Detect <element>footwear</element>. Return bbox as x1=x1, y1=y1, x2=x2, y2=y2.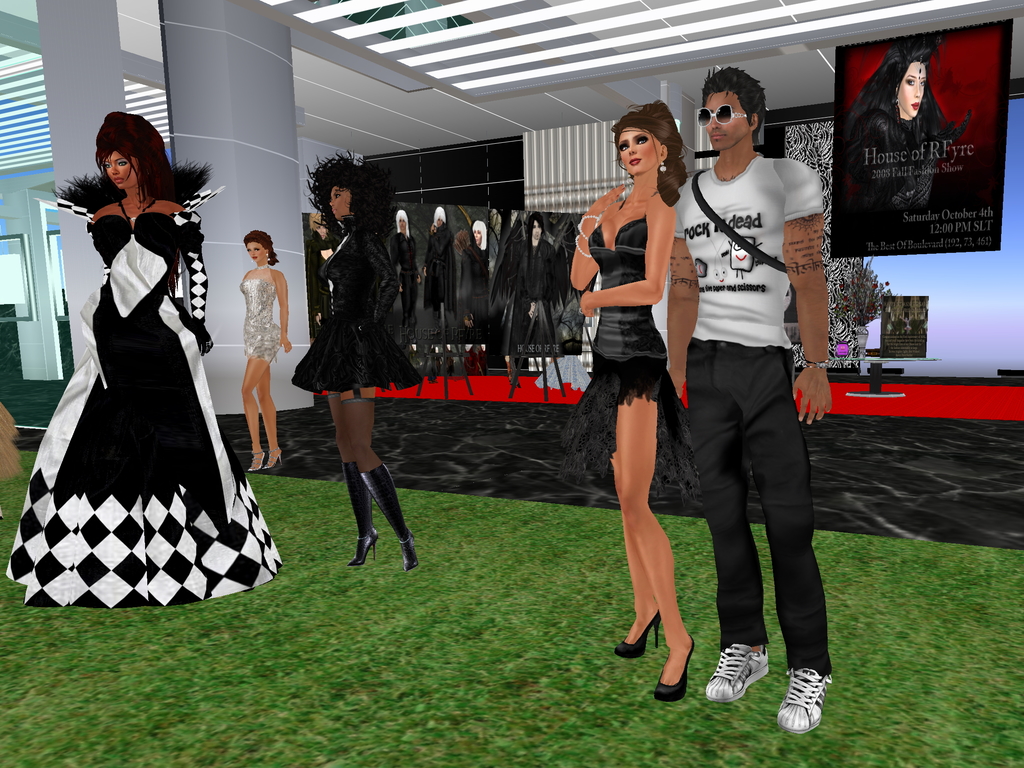
x1=773, y1=664, x2=829, y2=729.
